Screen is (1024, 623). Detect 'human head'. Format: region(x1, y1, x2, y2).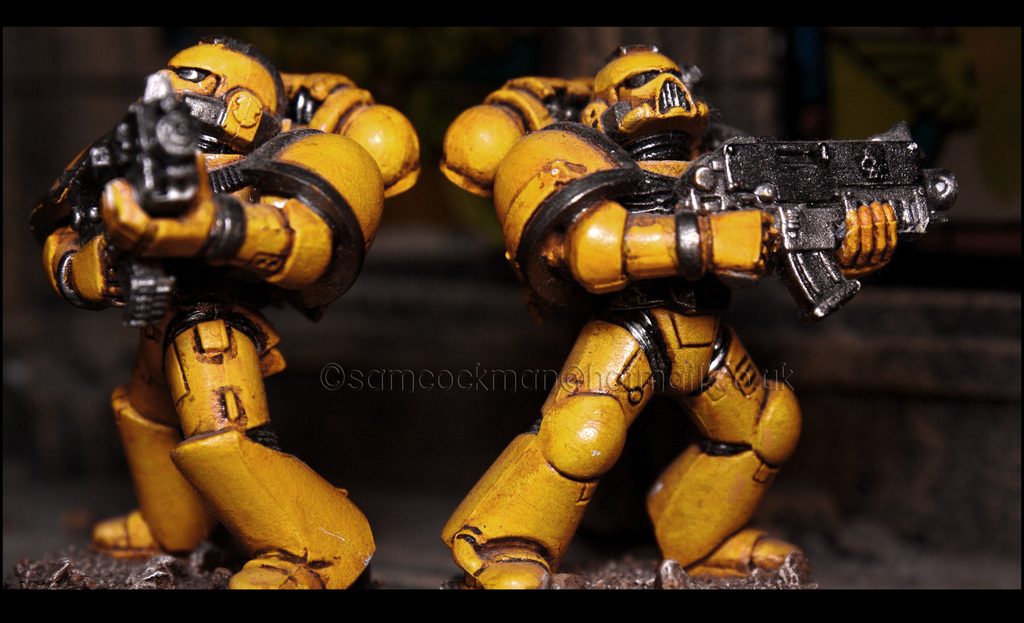
region(577, 40, 720, 145).
